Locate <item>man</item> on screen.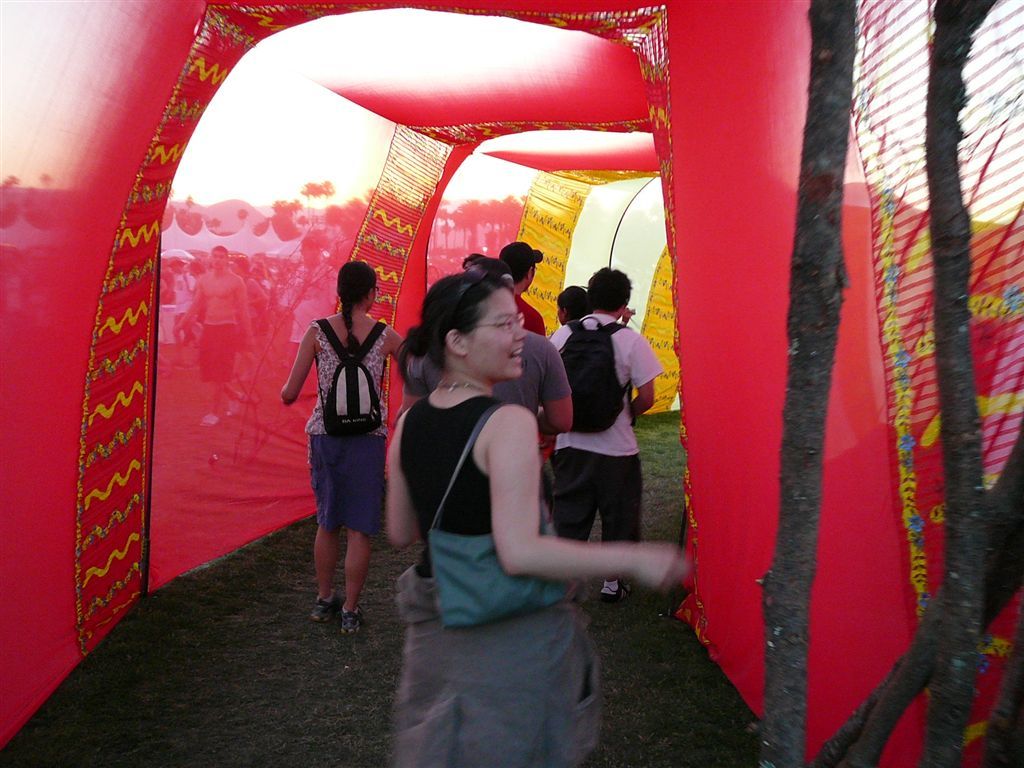
On screen at left=499, top=235, right=552, bottom=345.
